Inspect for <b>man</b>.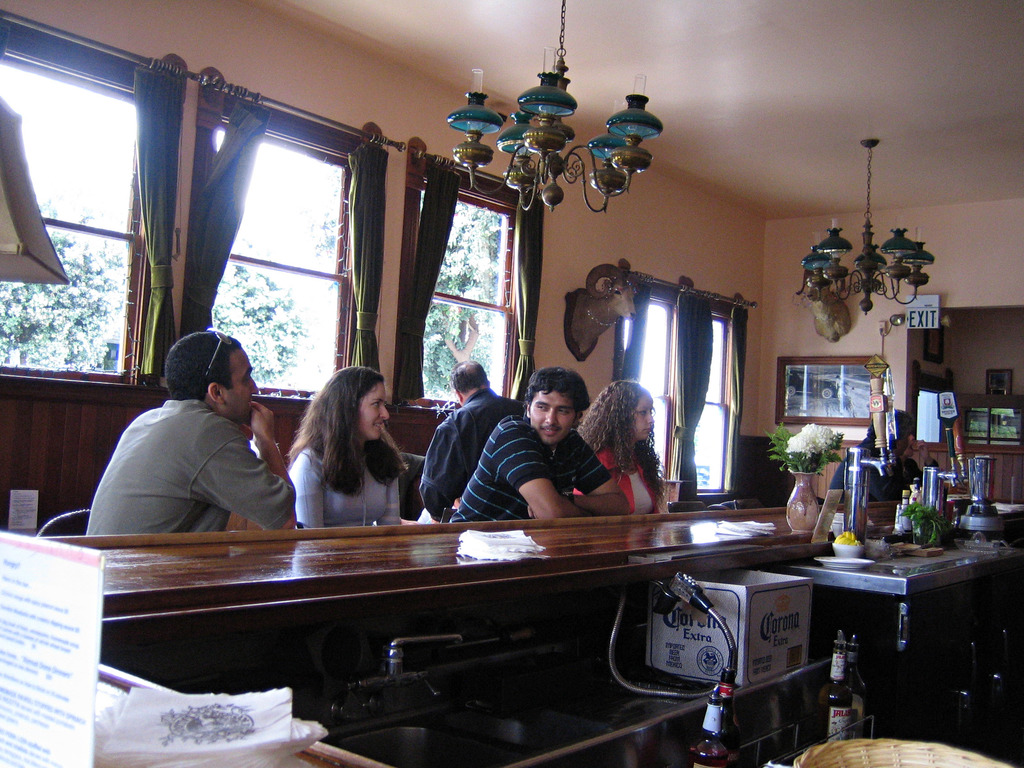
Inspection: 93, 344, 303, 557.
